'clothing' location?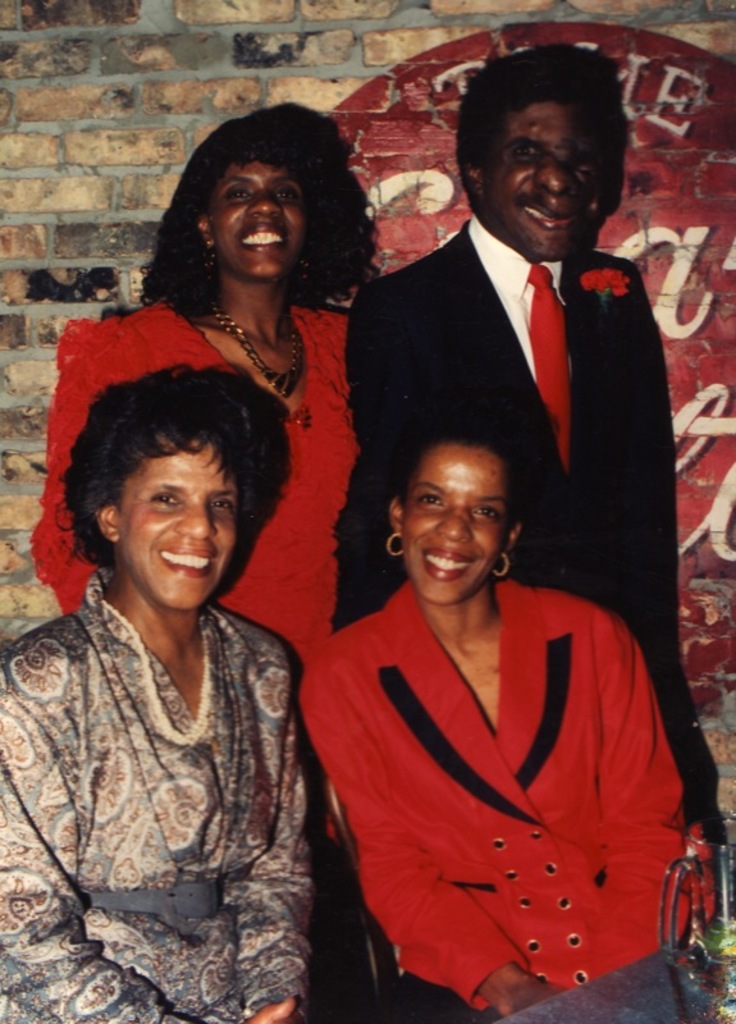
{"x1": 0, "y1": 571, "x2": 317, "y2": 1023}
